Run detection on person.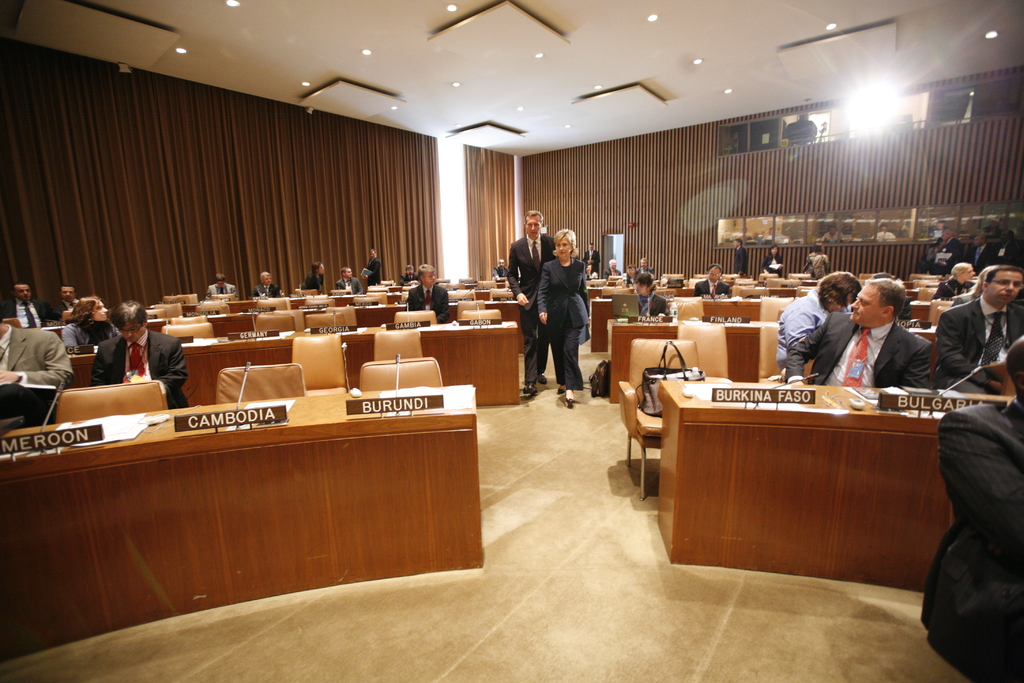
Result: <region>490, 256, 511, 285</region>.
